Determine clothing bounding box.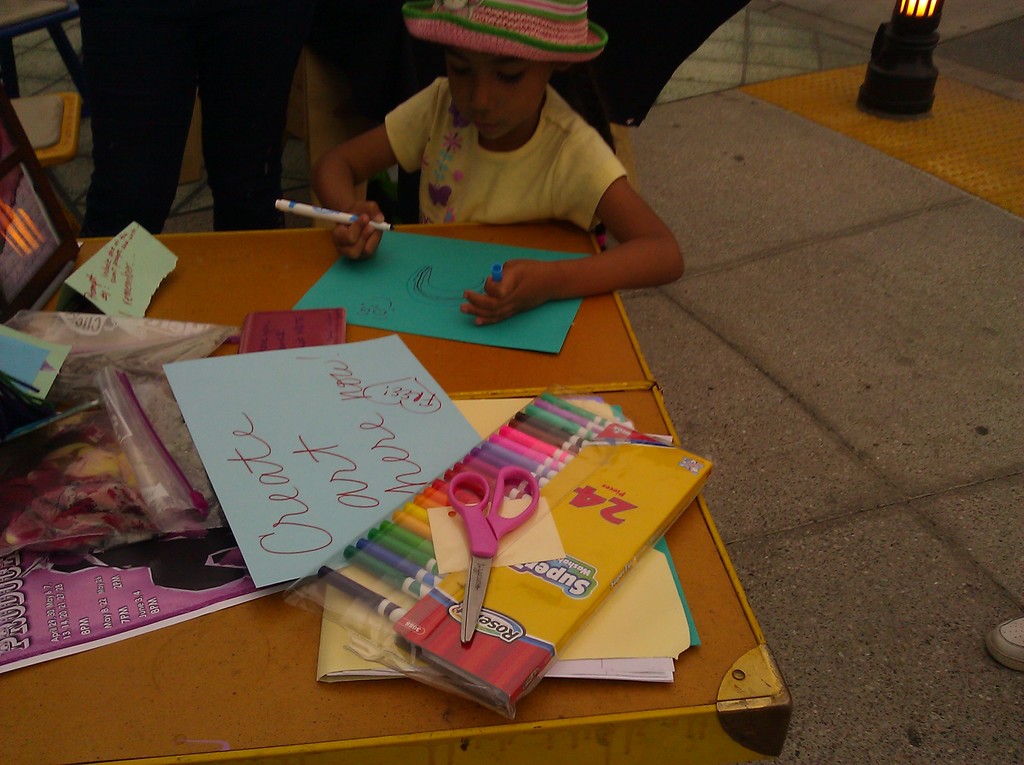
Determined: Rect(381, 74, 630, 236).
